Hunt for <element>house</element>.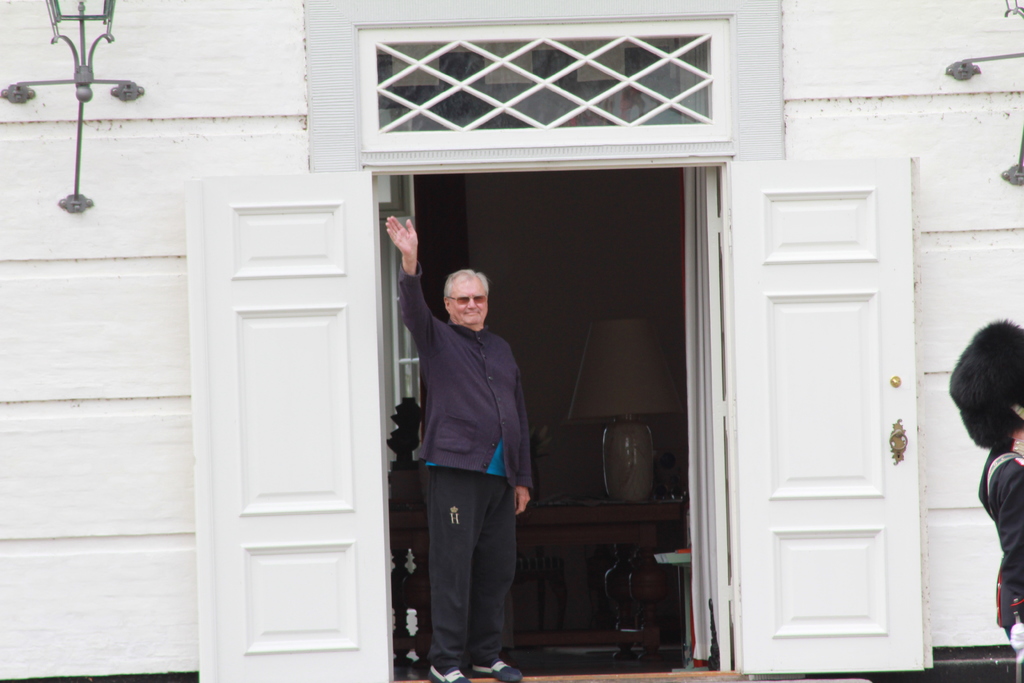
Hunted down at select_region(0, 0, 1023, 682).
